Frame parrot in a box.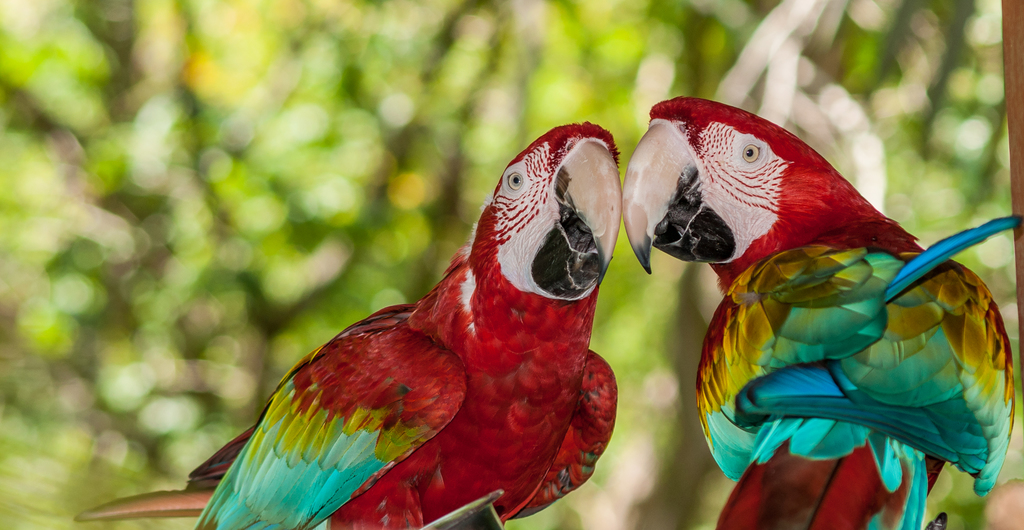
l=73, t=121, r=623, b=529.
